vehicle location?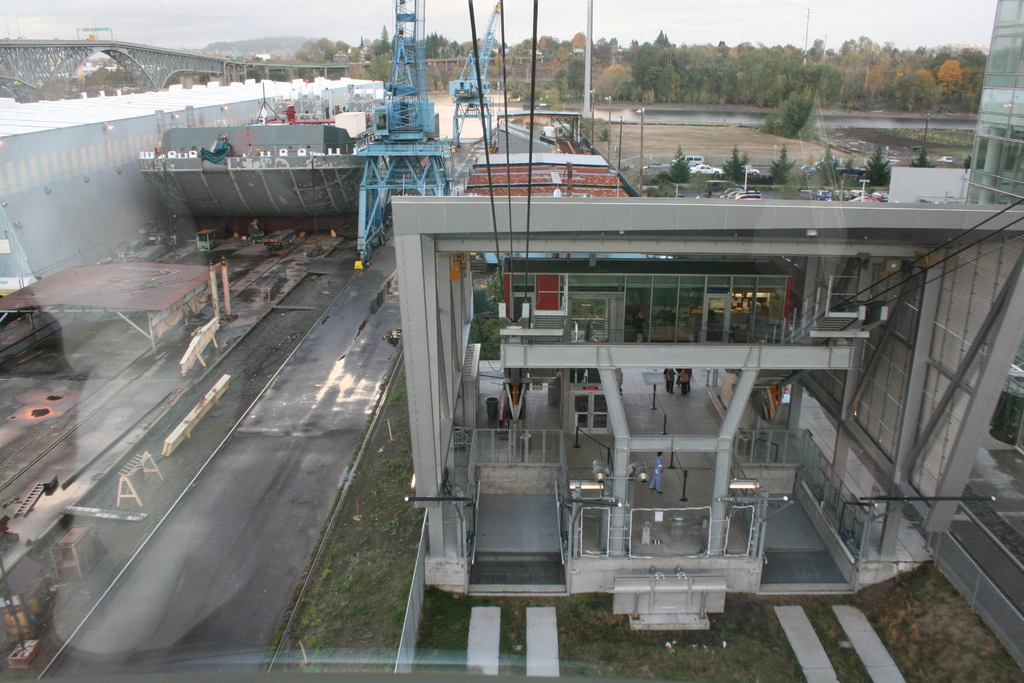
BBox(801, 161, 866, 175)
